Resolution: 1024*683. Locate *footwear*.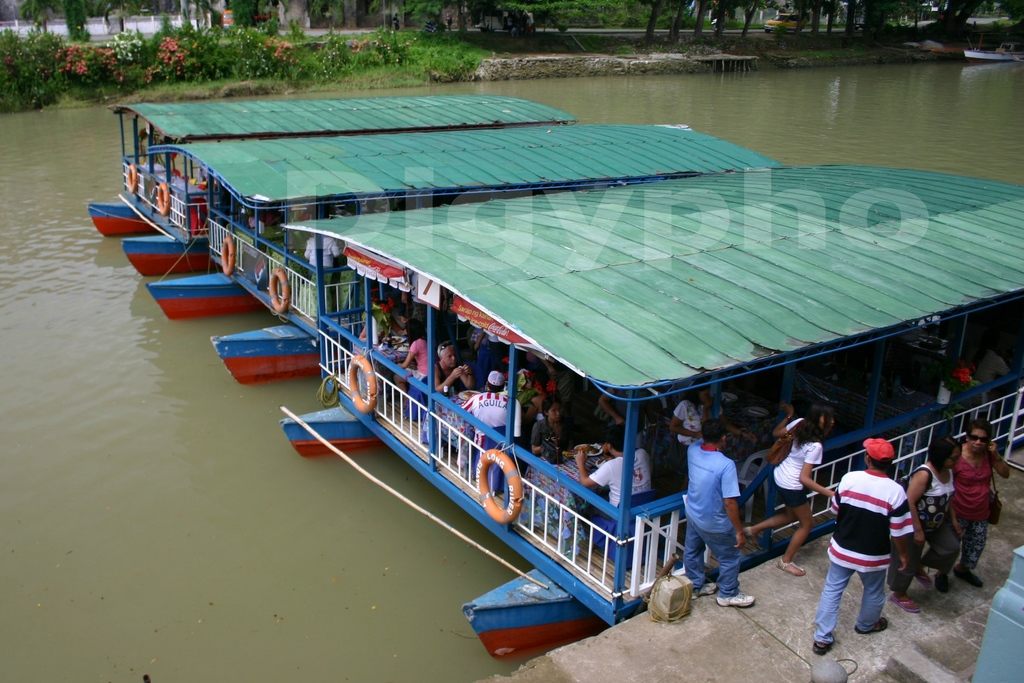
detection(692, 580, 718, 600).
